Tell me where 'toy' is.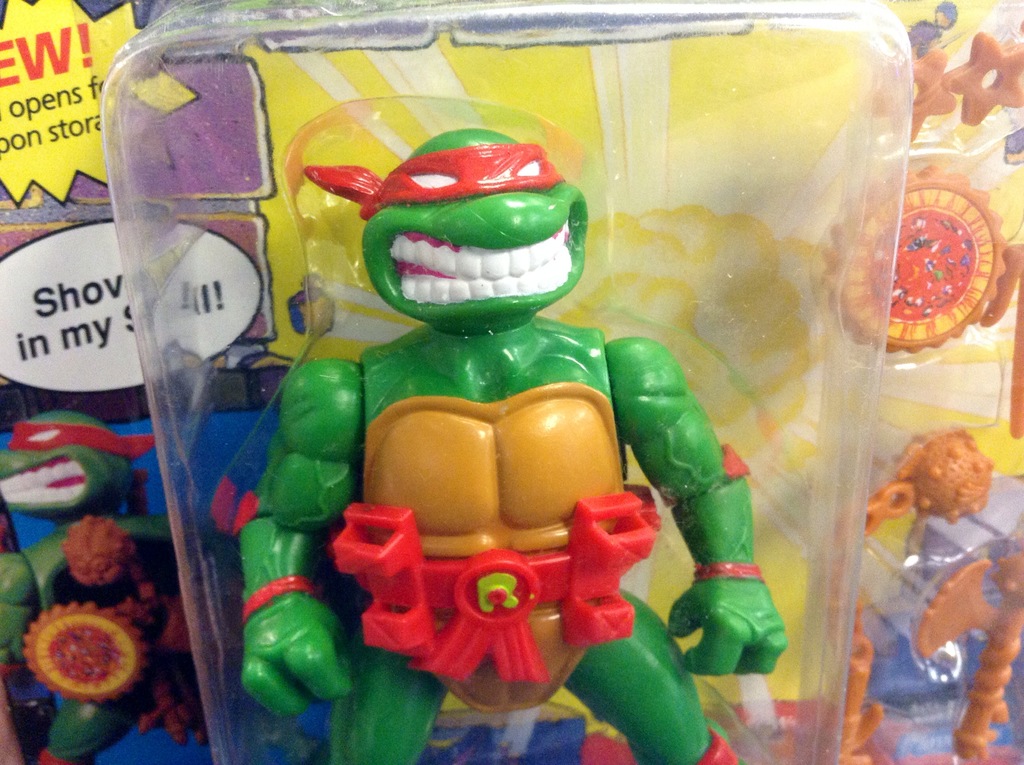
'toy' is at Rect(947, 28, 1023, 127).
